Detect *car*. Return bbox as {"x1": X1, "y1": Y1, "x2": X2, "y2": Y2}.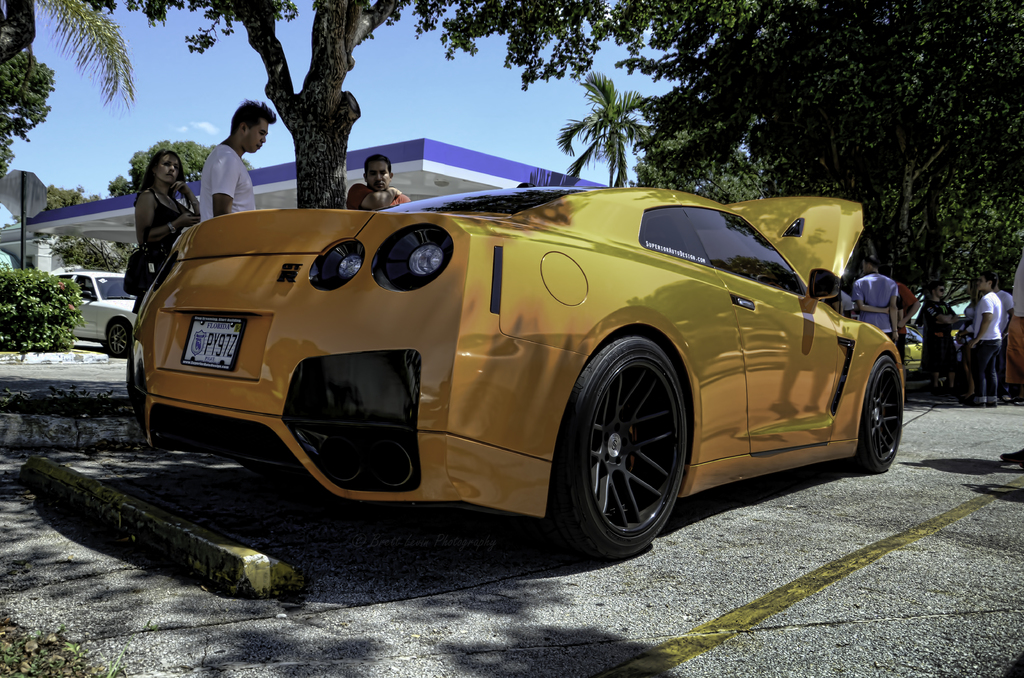
{"x1": 127, "y1": 188, "x2": 906, "y2": 558}.
